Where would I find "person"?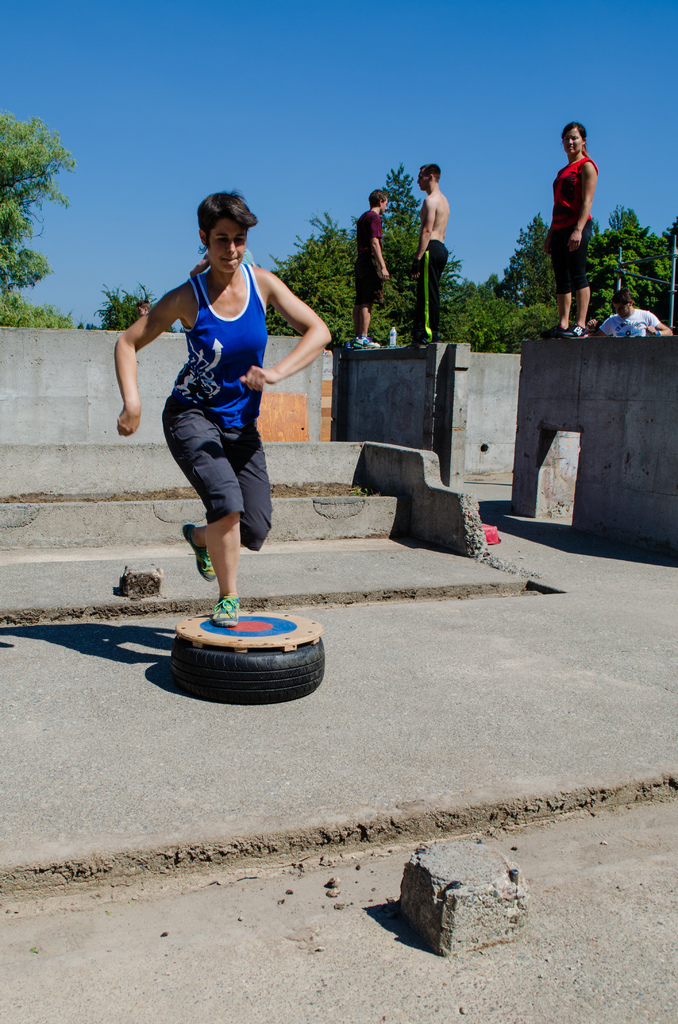
At detection(542, 113, 600, 342).
